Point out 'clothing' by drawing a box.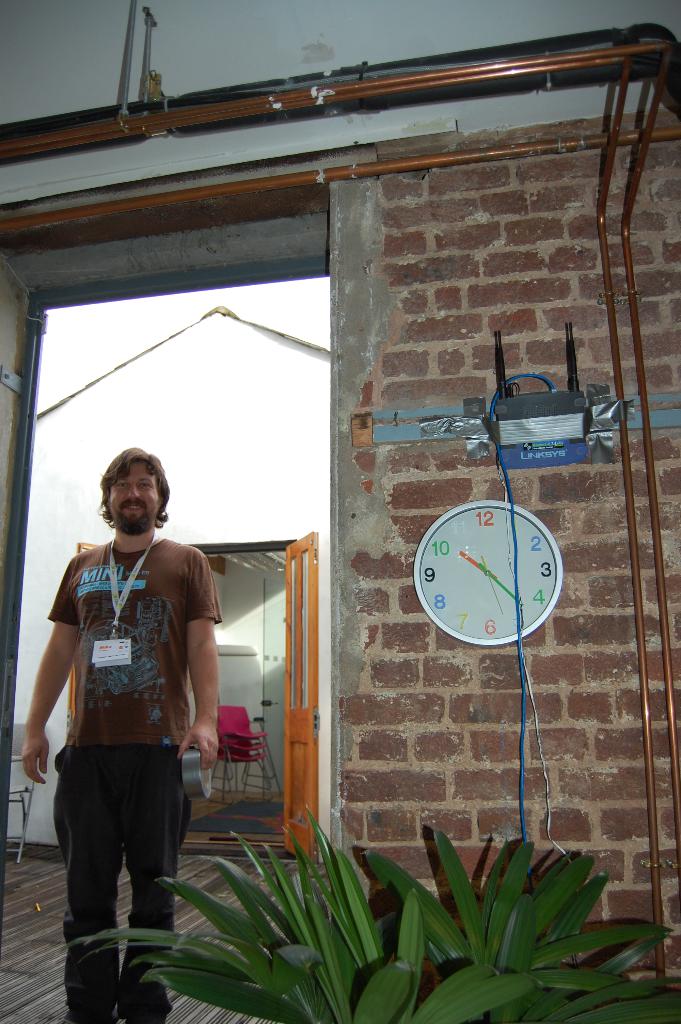
BBox(35, 507, 208, 927).
